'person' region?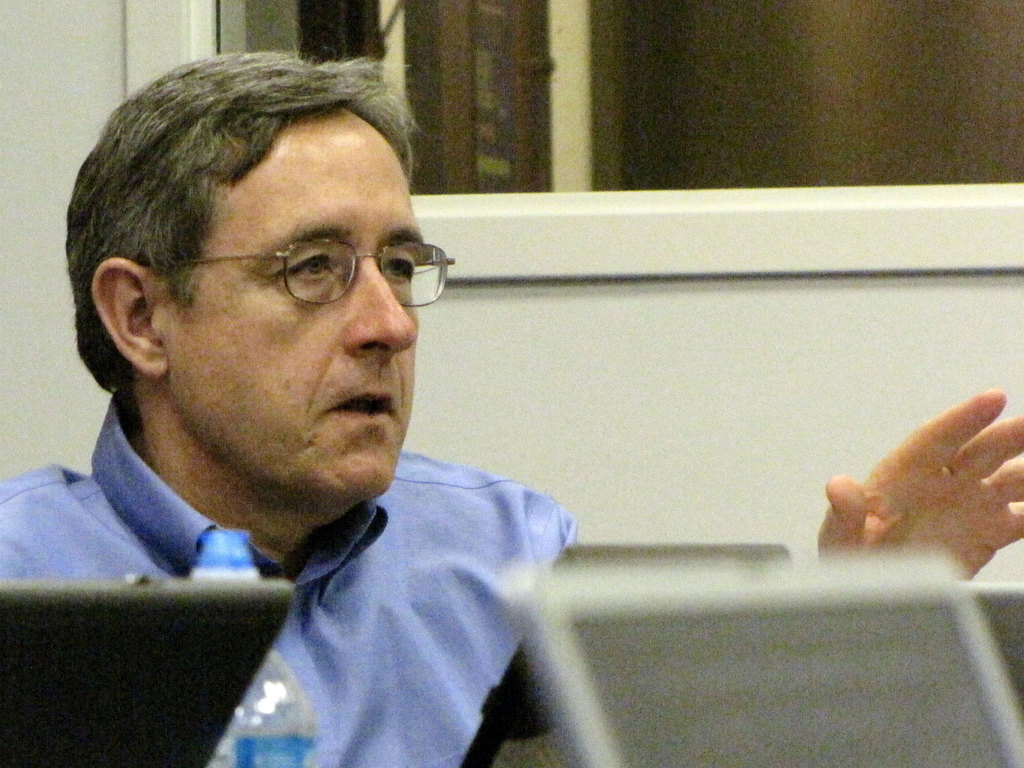
x1=0, y1=43, x2=1023, y2=767
